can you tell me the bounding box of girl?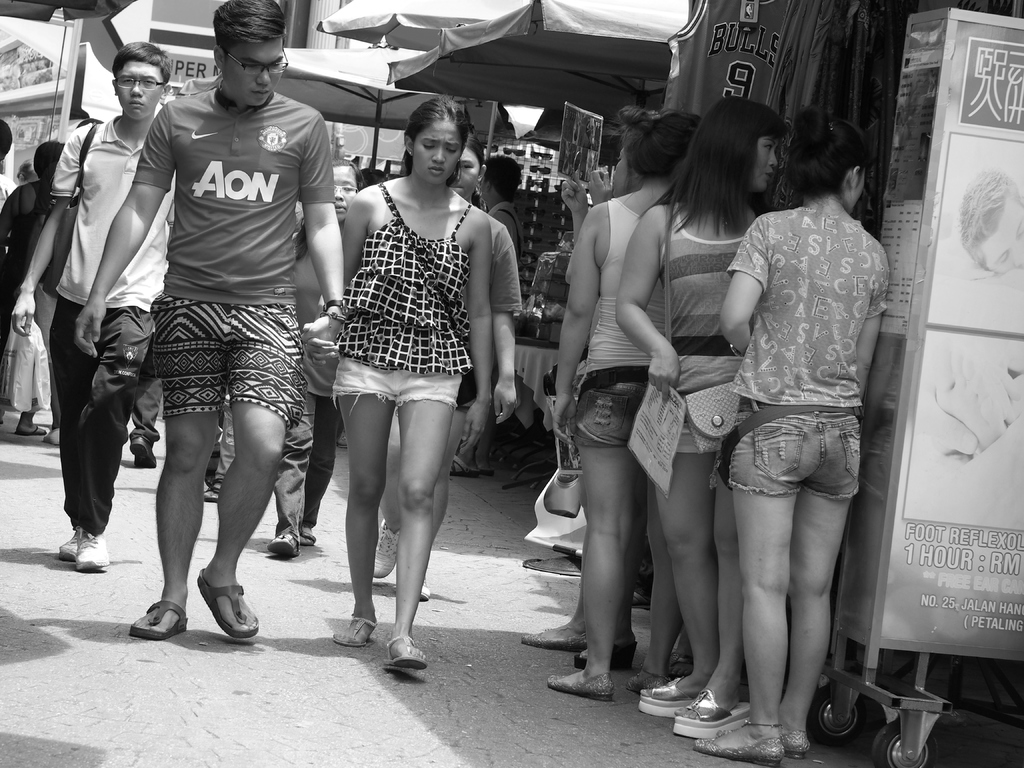
[694,106,889,767].
